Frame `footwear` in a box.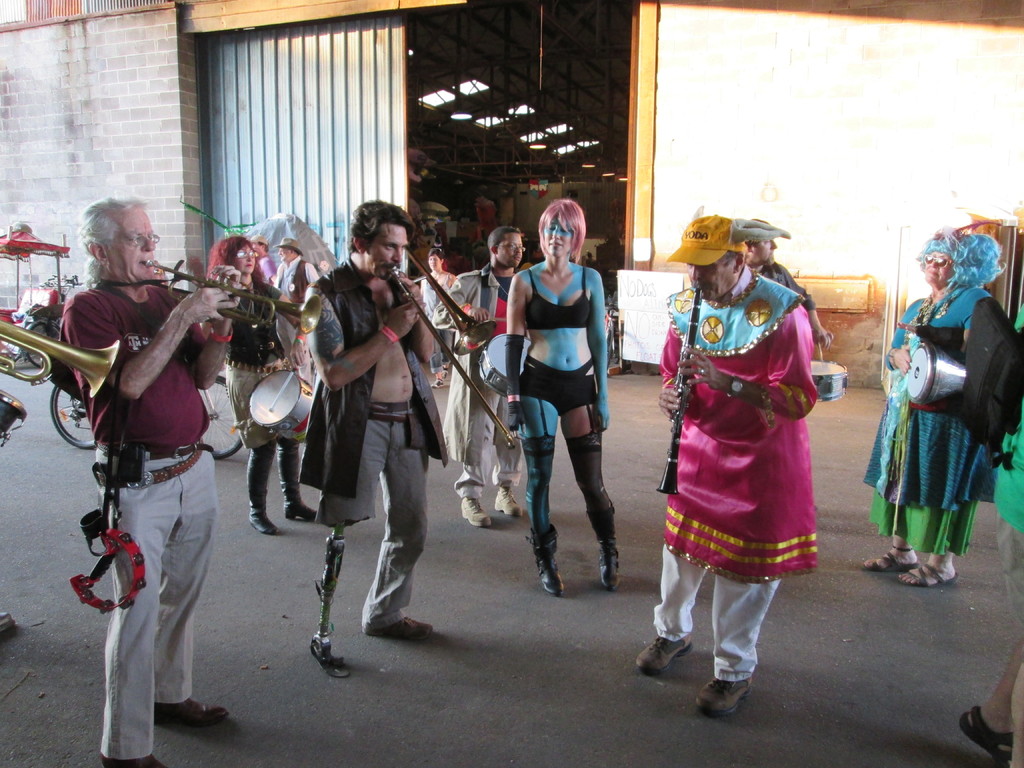
bbox=(586, 502, 620, 591).
